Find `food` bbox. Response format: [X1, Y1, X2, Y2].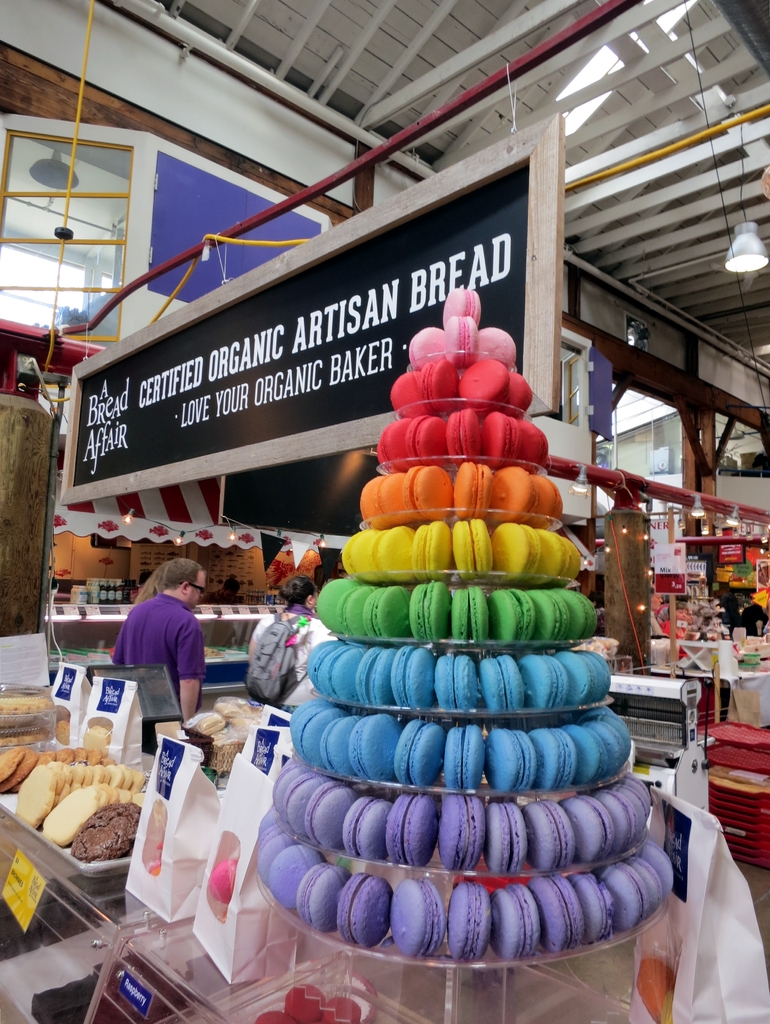
[388, 643, 436, 715].
